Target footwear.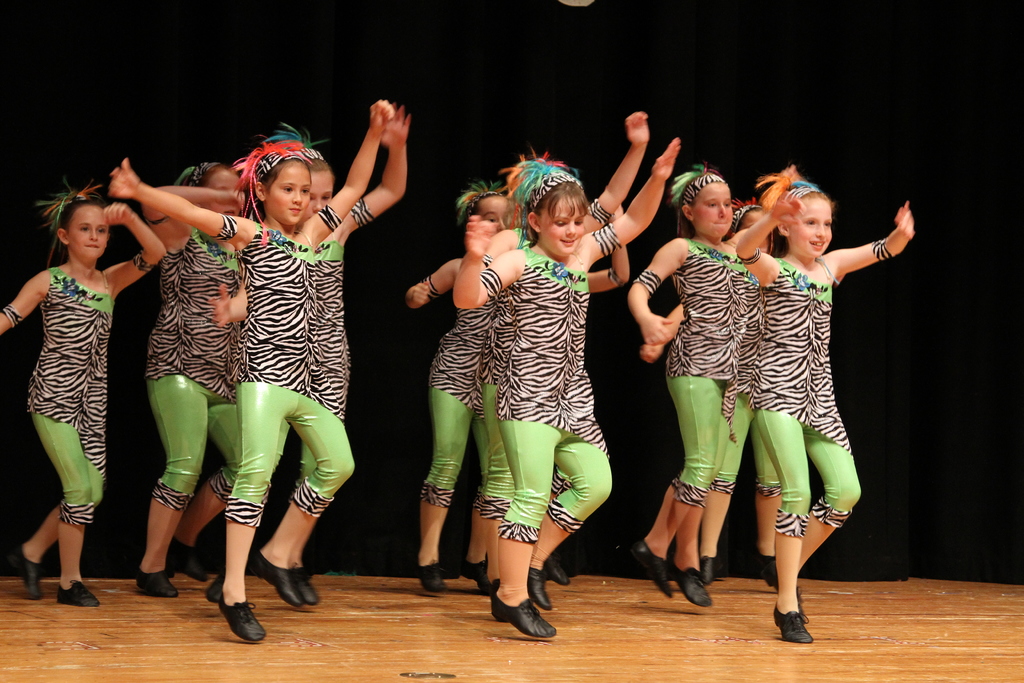
Target region: (x1=703, y1=553, x2=715, y2=587).
